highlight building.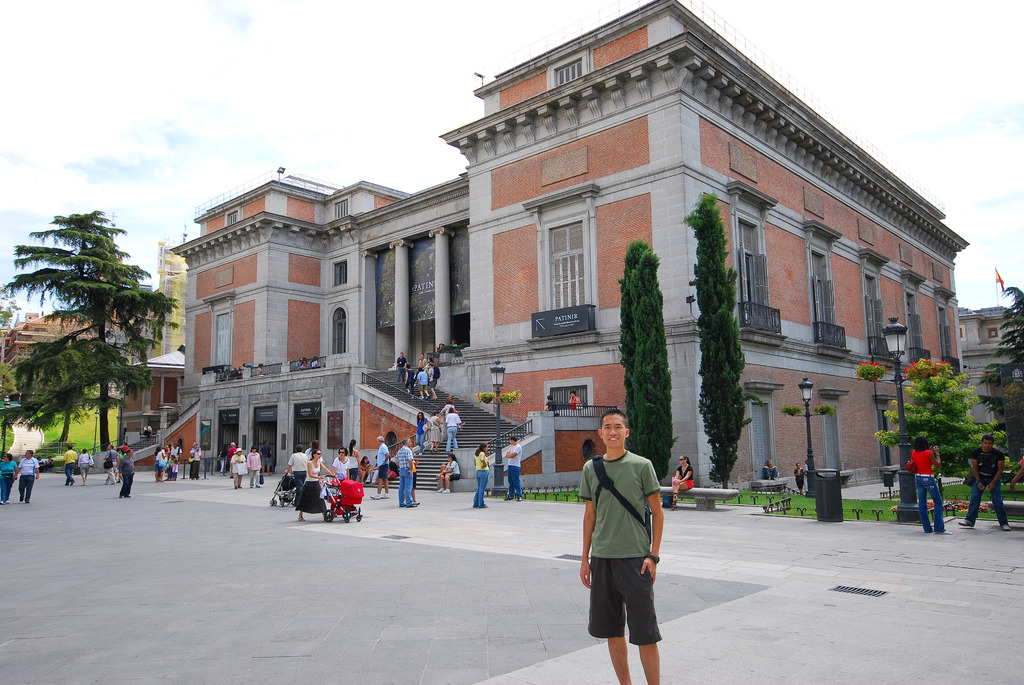
Highlighted region: locate(0, 281, 188, 467).
